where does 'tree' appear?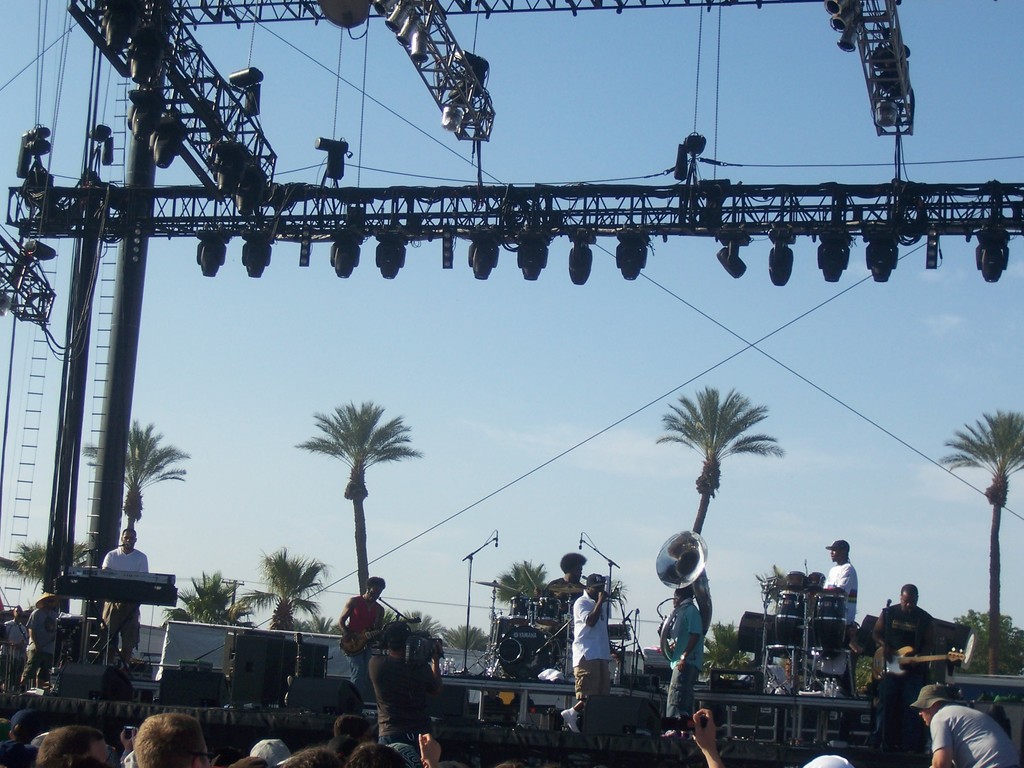
Appears at 81 416 187 552.
